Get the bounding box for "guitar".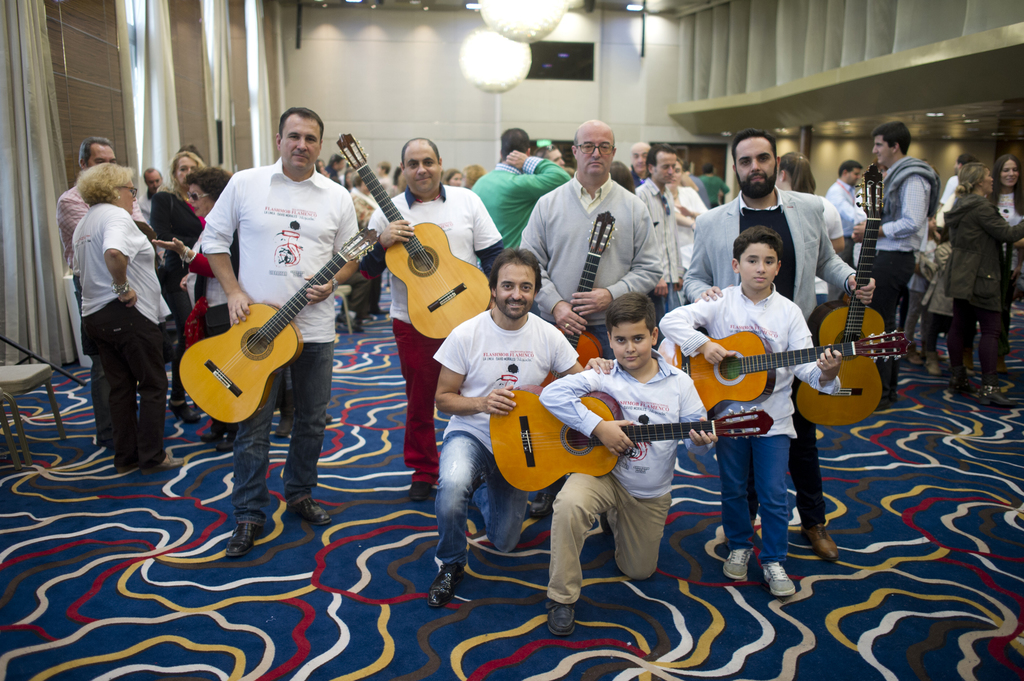
region(790, 162, 895, 439).
